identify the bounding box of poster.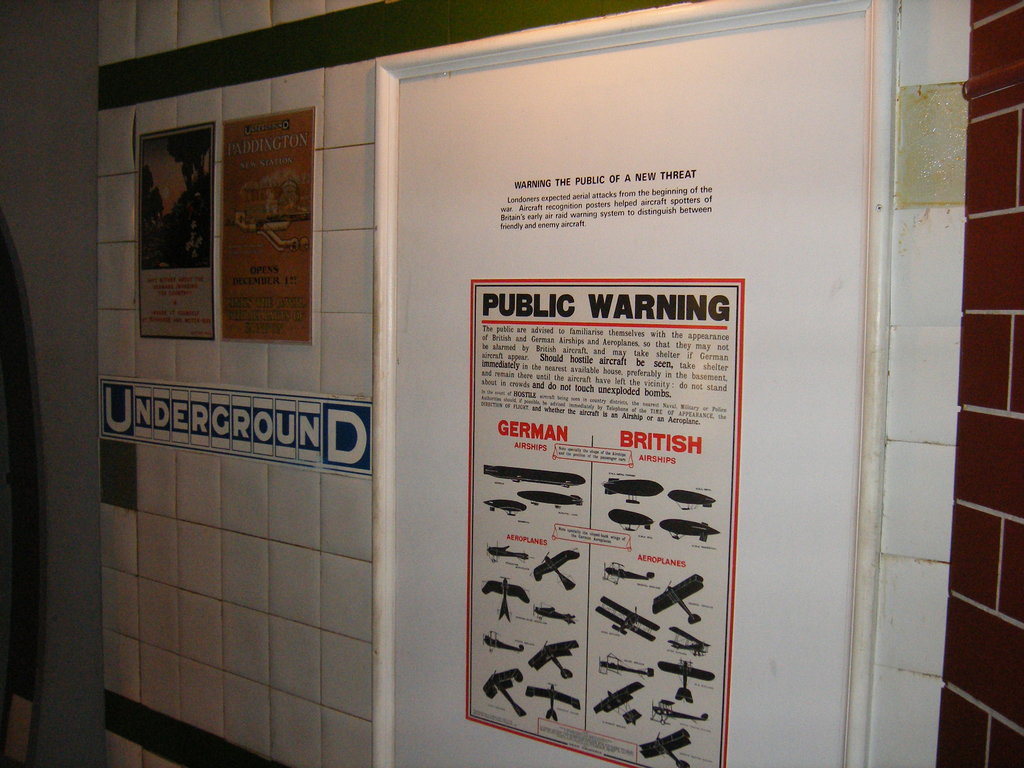
left=221, top=106, right=316, bottom=343.
